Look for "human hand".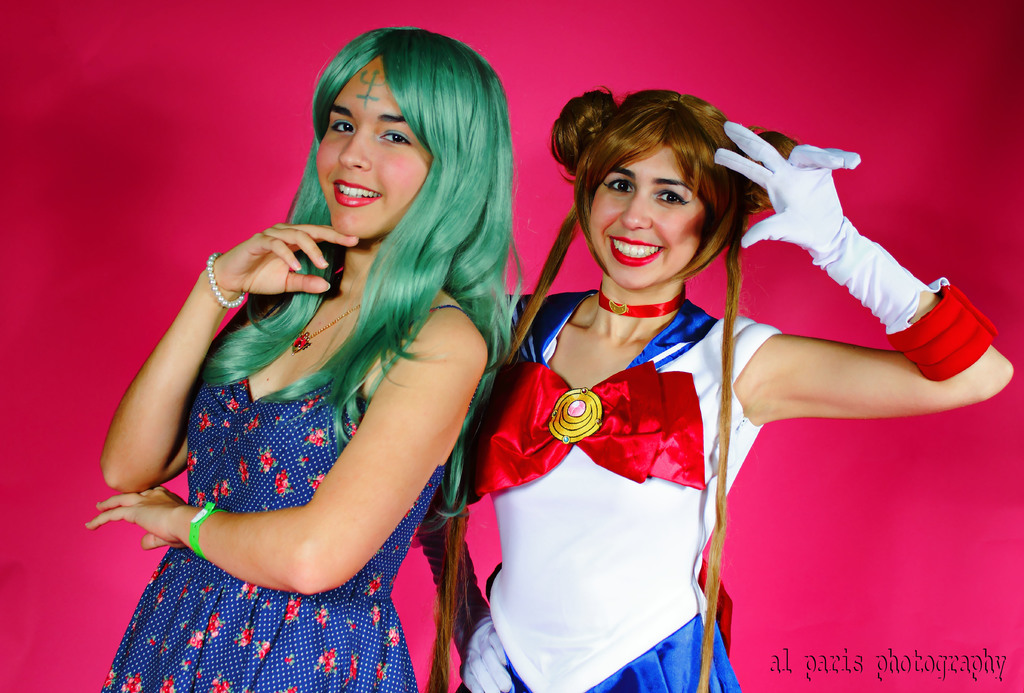
Found: 85/483/189/554.
